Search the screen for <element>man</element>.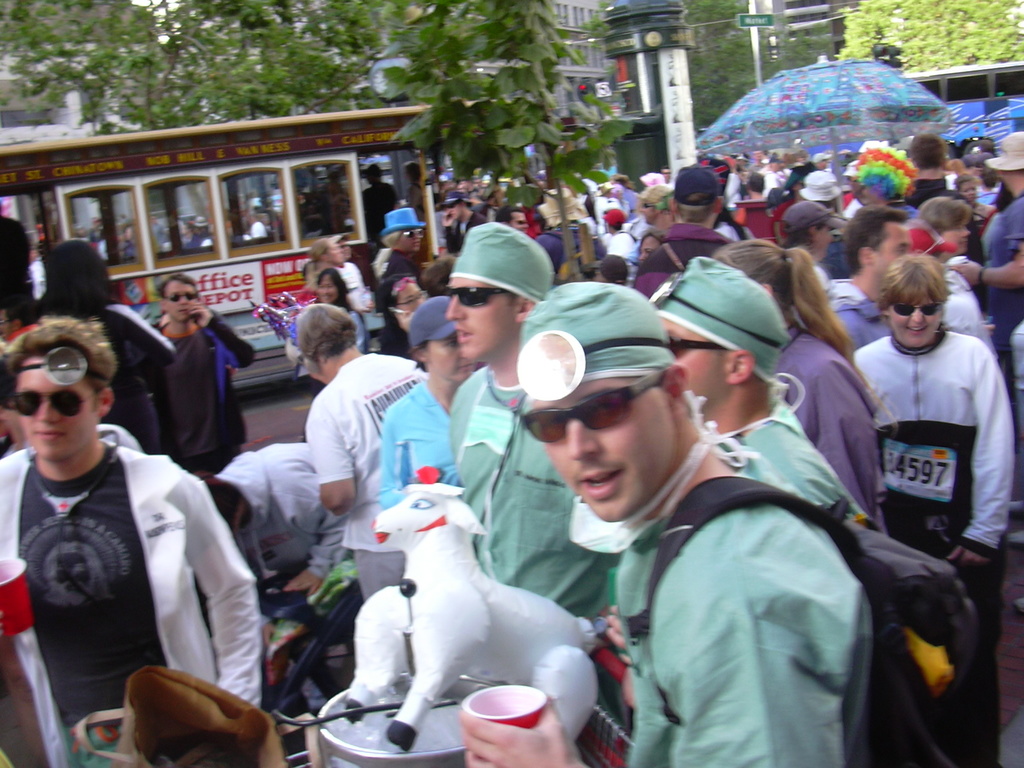
Found at 0, 310, 258, 767.
